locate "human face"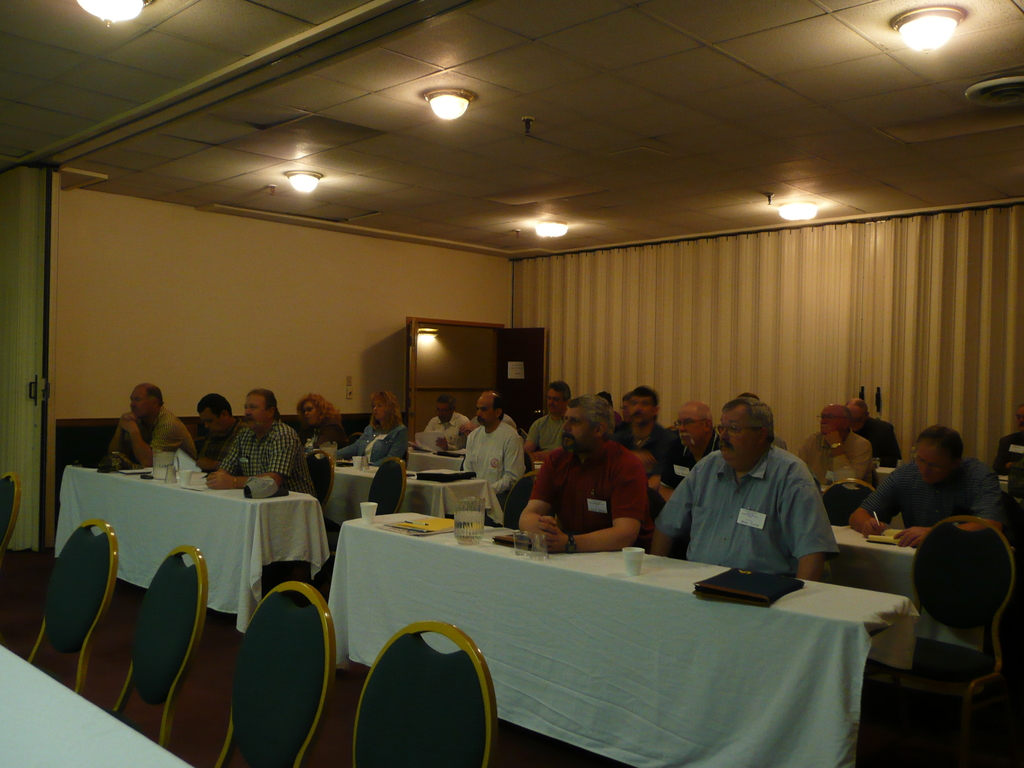
{"x1": 627, "y1": 396, "x2": 657, "y2": 421}
